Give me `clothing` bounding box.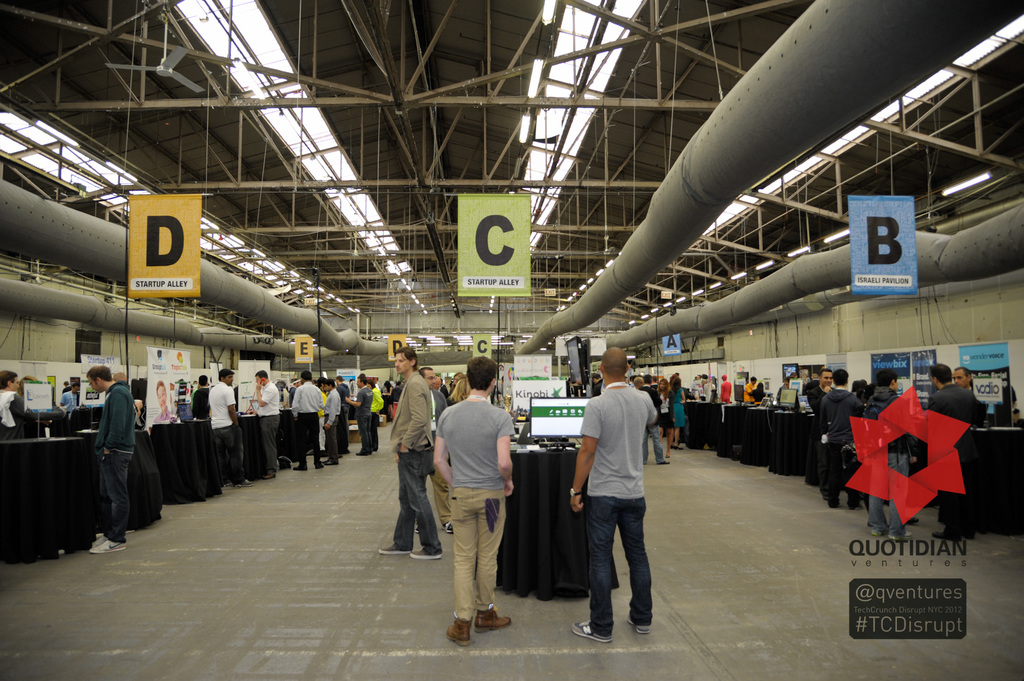
x1=819, y1=385, x2=862, y2=505.
